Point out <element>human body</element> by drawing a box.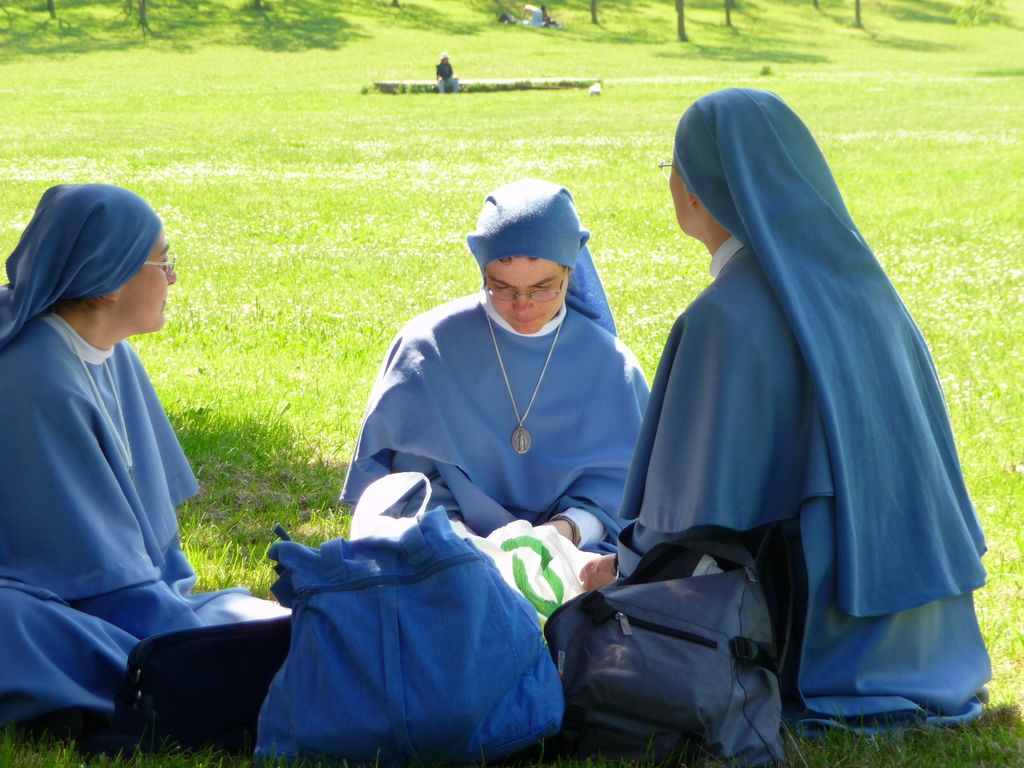
box=[520, 3, 546, 26].
